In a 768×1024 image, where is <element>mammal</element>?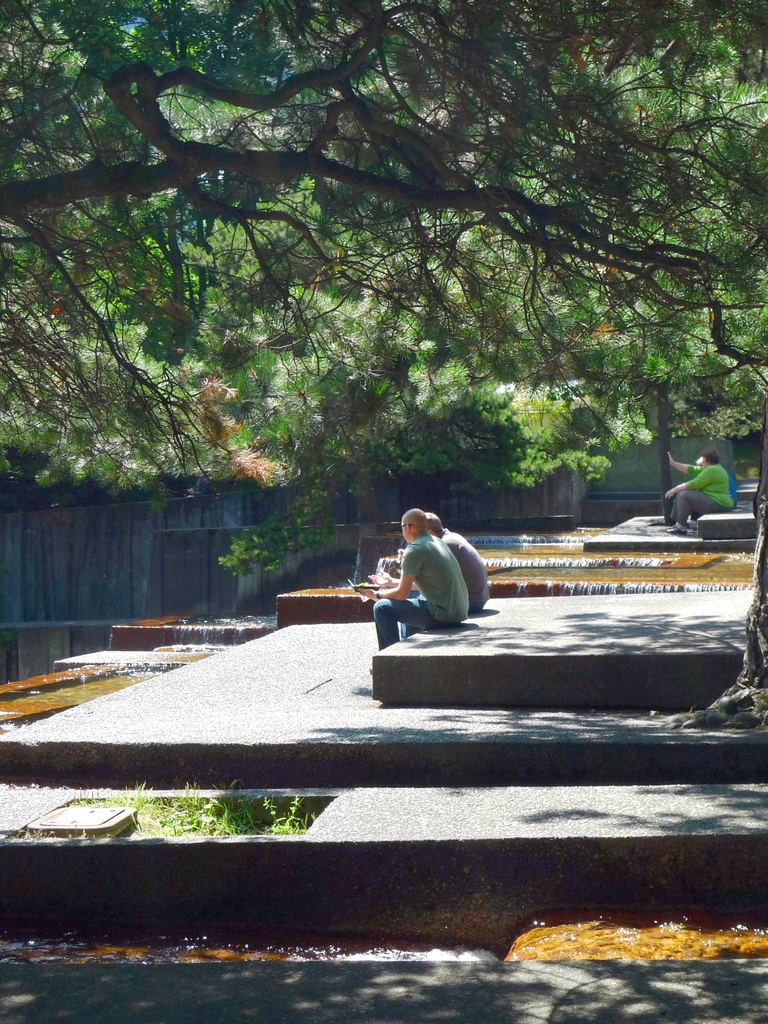
BBox(690, 457, 739, 529).
